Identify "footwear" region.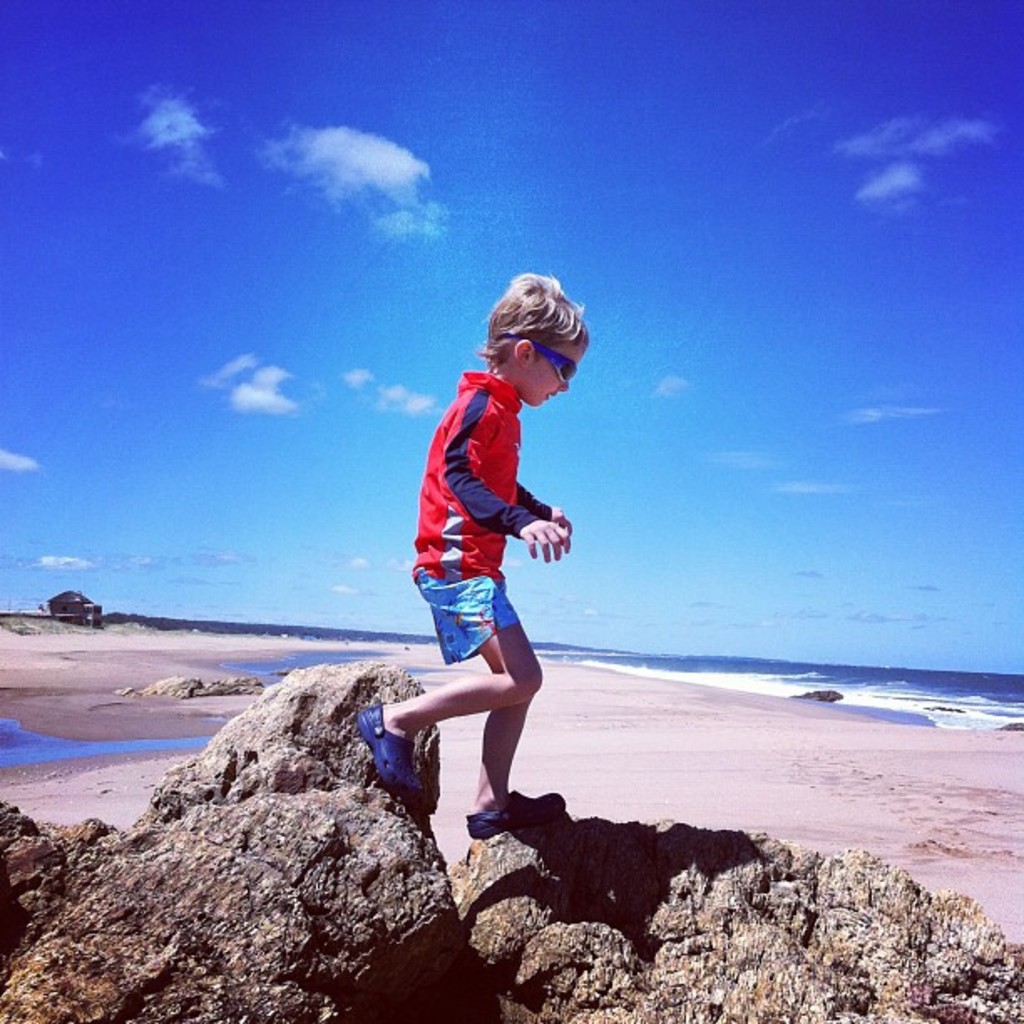
Region: box(353, 706, 435, 803).
